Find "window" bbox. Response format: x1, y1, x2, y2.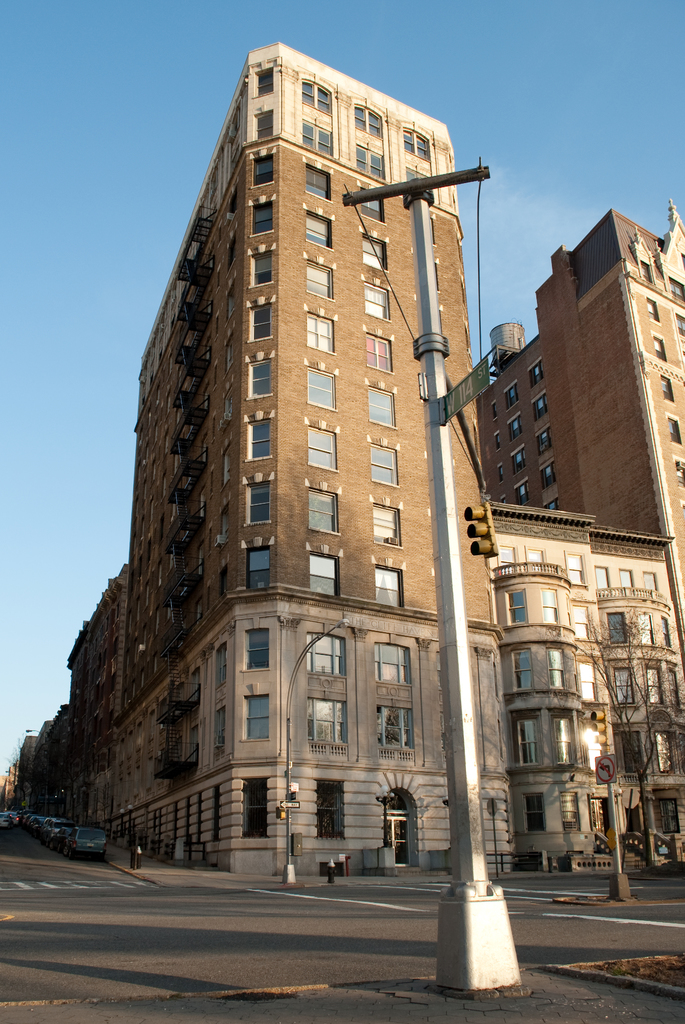
248, 417, 272, 464.
